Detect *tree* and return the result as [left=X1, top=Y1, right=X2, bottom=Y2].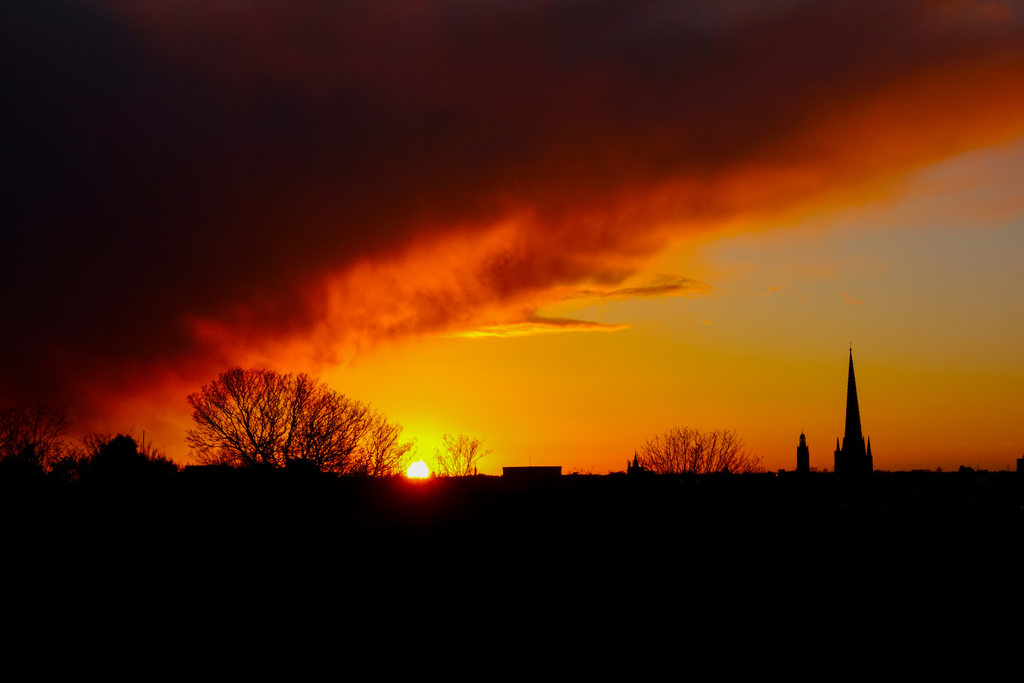
[left=181, top=361, right=399, bottom=481].
